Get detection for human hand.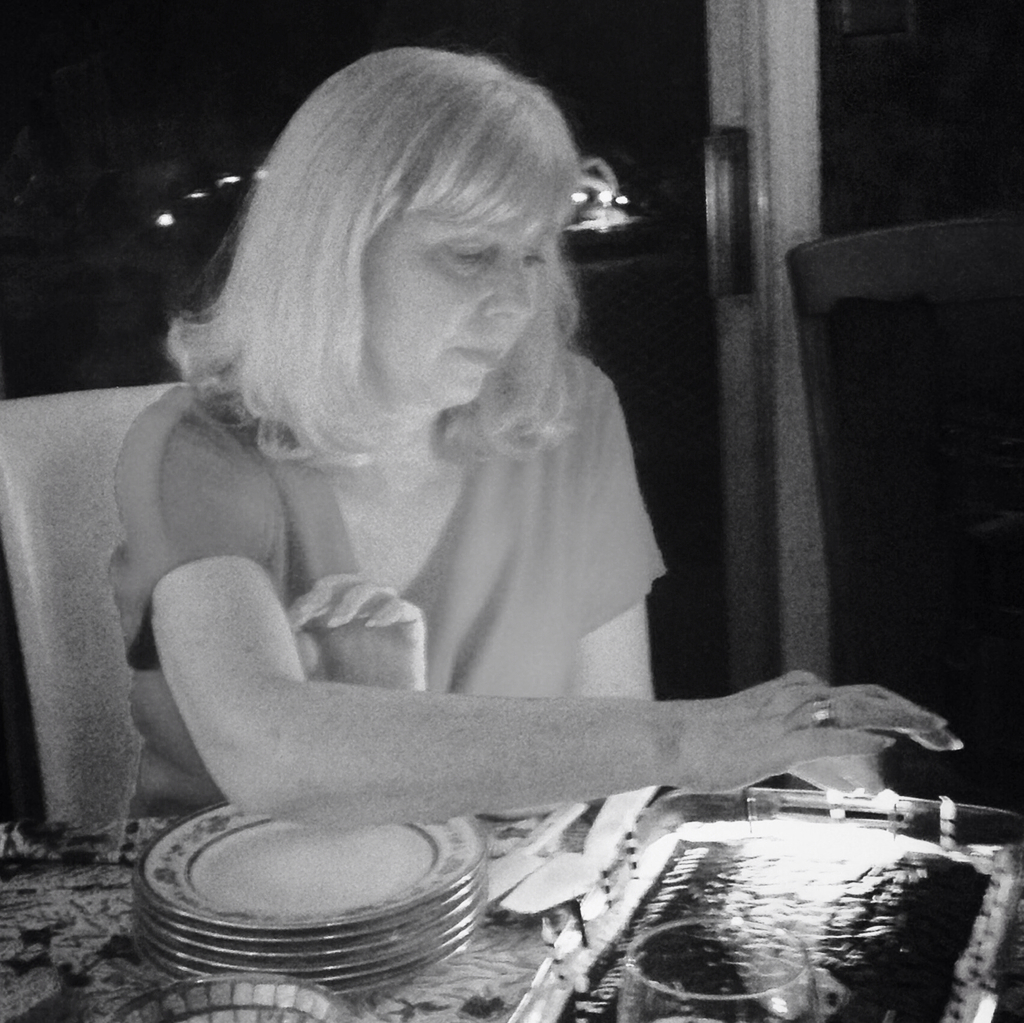
Detection: 285, 567, 427, 699.
